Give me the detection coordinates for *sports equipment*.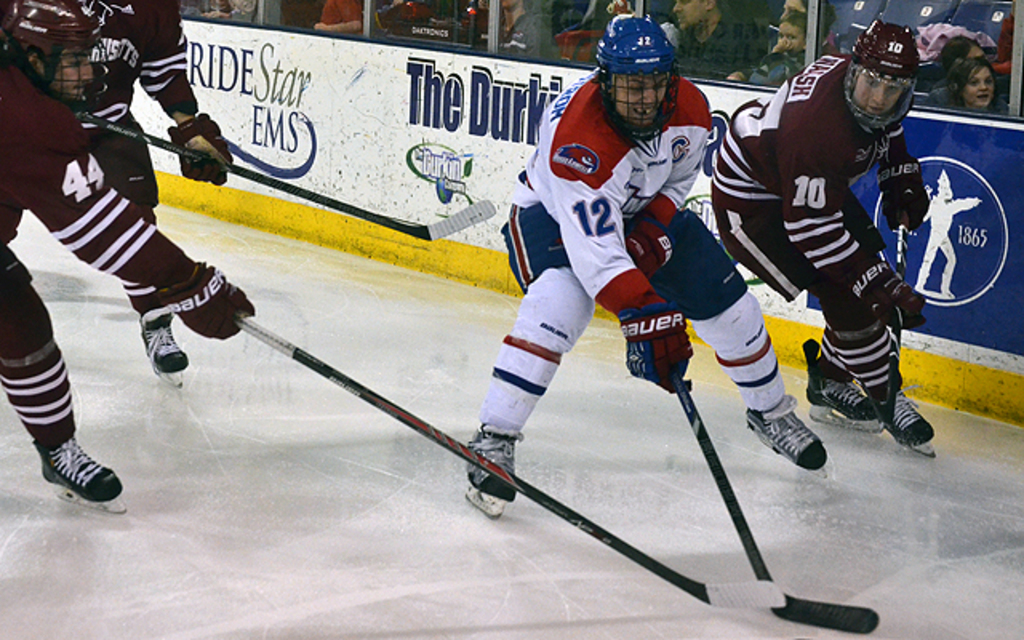
(0, 0, 117, 118).
